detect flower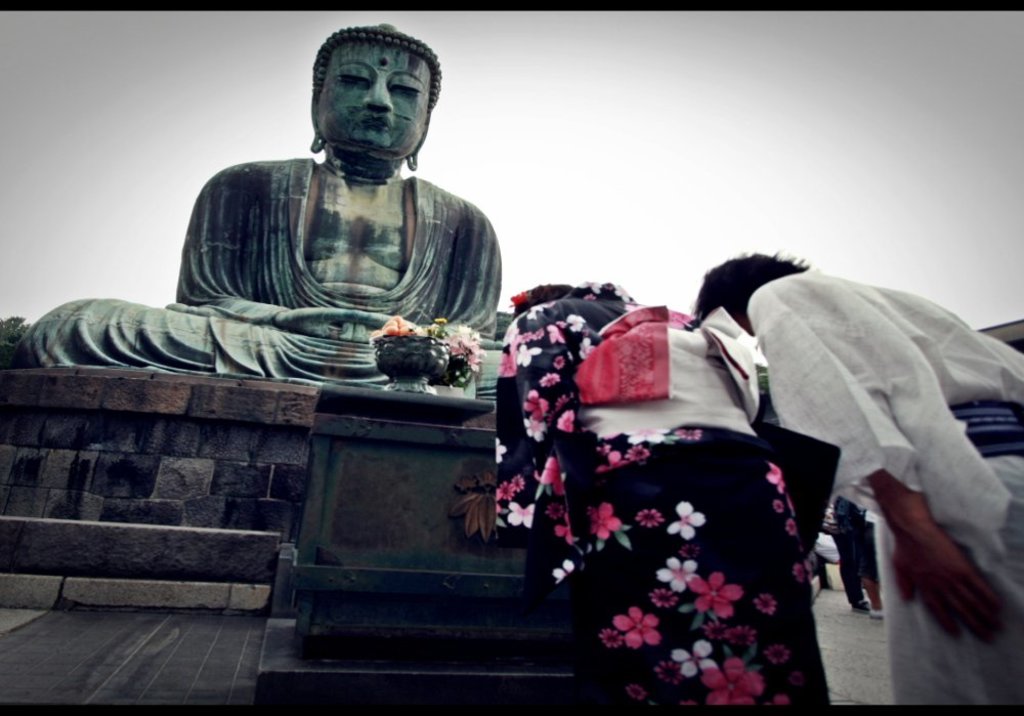
box(794, 563, 806, 587)
